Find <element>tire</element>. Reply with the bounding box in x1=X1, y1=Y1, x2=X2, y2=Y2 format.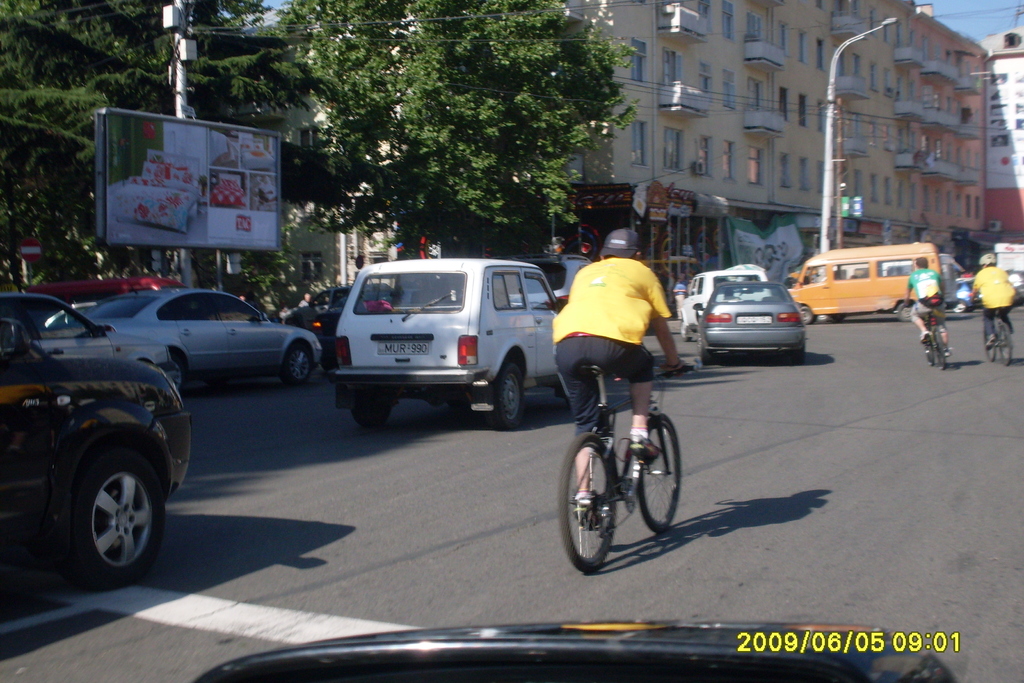
x1=159, y1=352, x2=188, y2=395.
